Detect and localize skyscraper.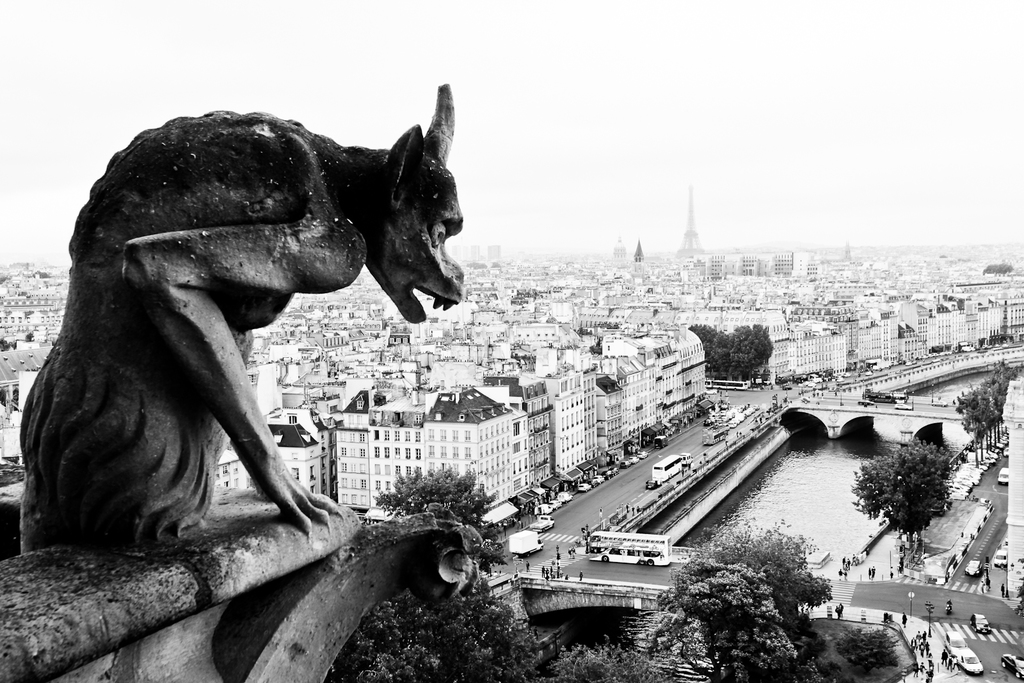
Localized at 615 237 627 264.
